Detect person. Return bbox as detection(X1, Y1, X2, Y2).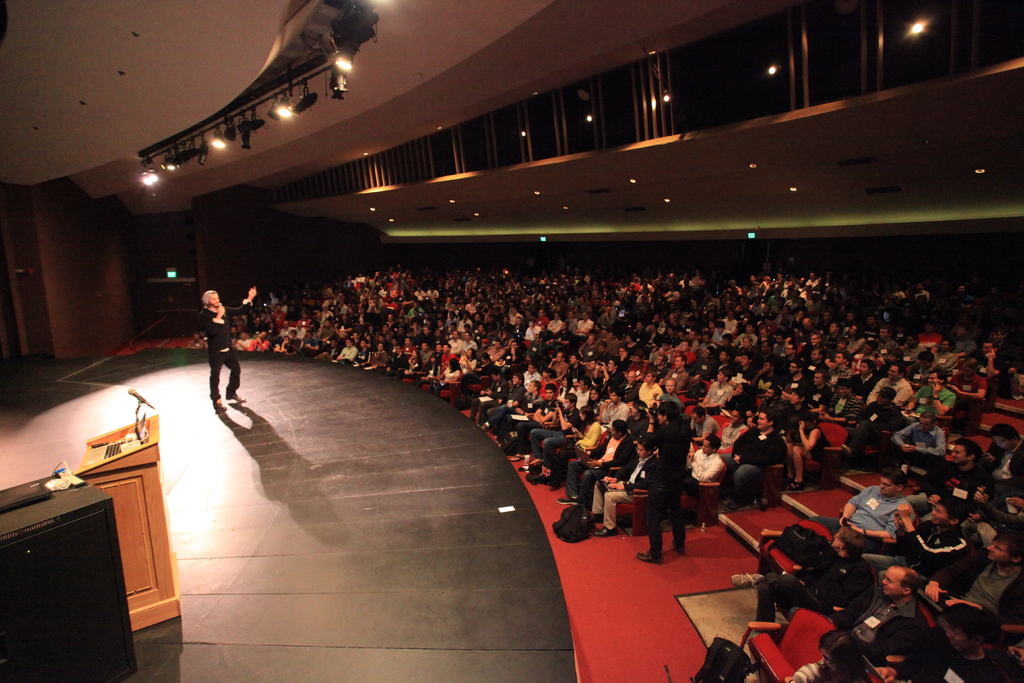
detection(821, 378, 859, 425).
